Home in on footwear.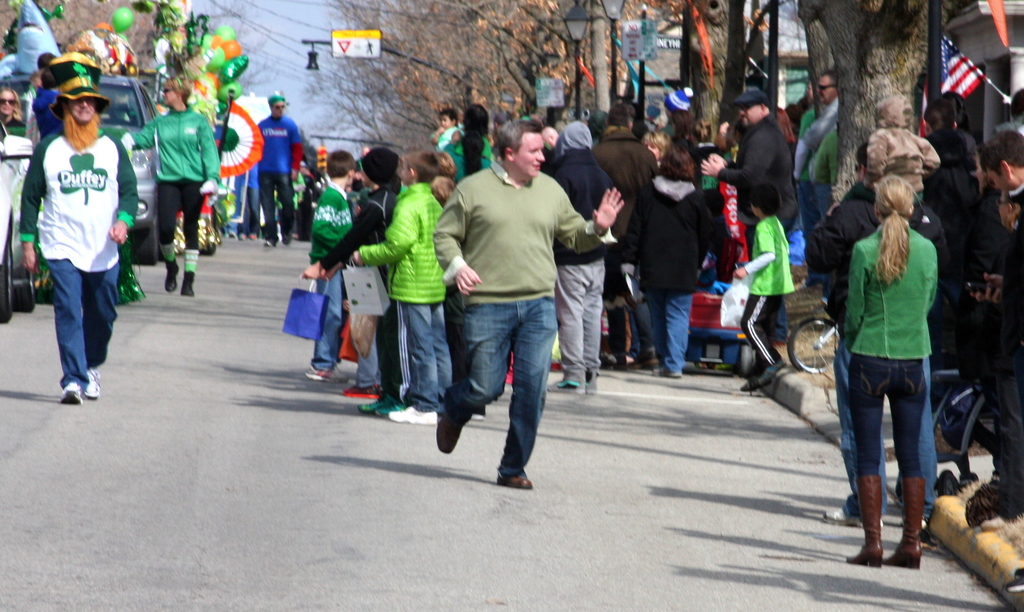
Homed in at [842,476,881,570].
